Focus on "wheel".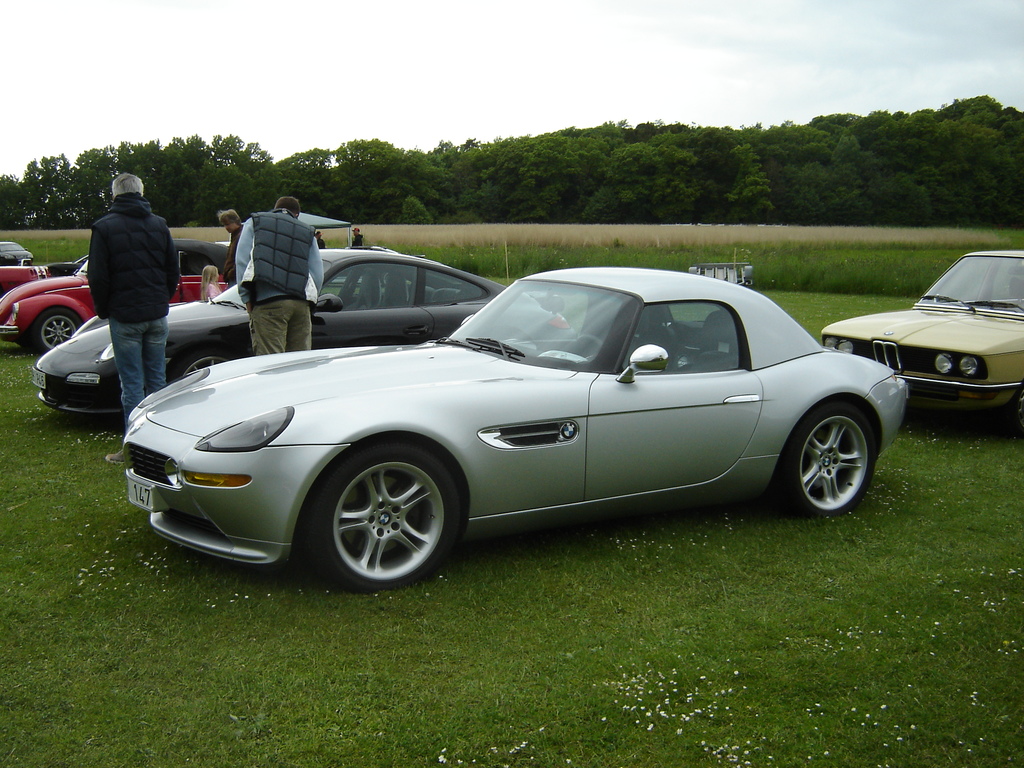
Focused at 764,396,879,518.
